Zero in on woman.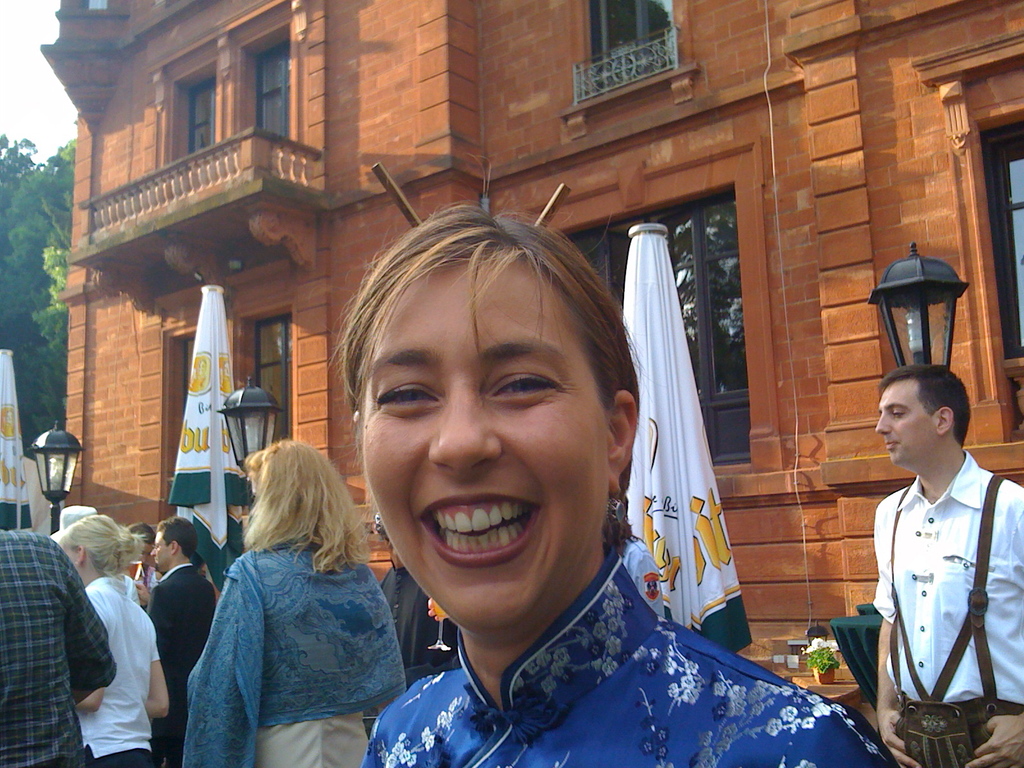
Zeroed in: locate(170, 422, 403, 767).
